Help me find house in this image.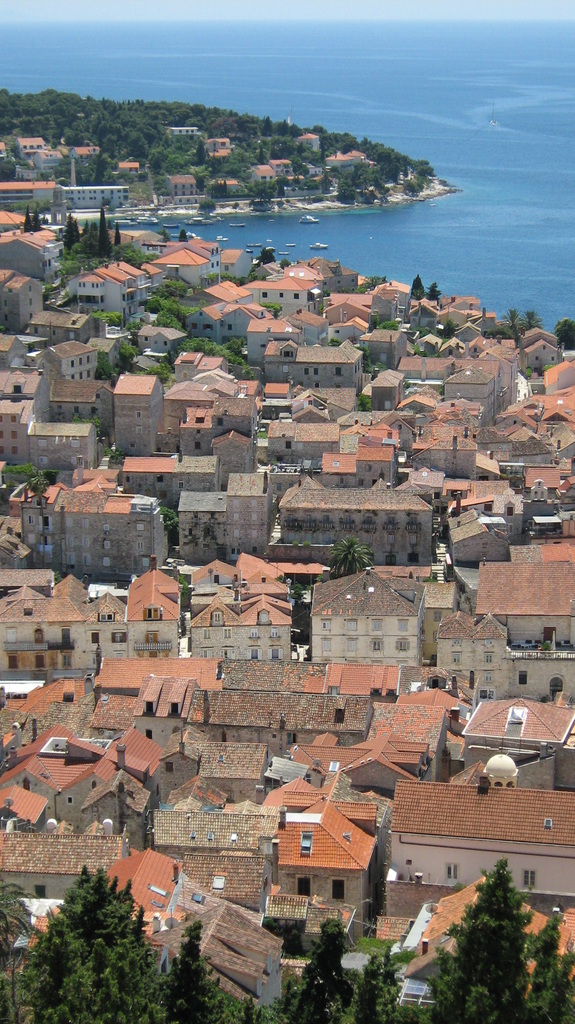
Found it: pyautogui.locateOnScreen(166, 895, 296, 1023).
